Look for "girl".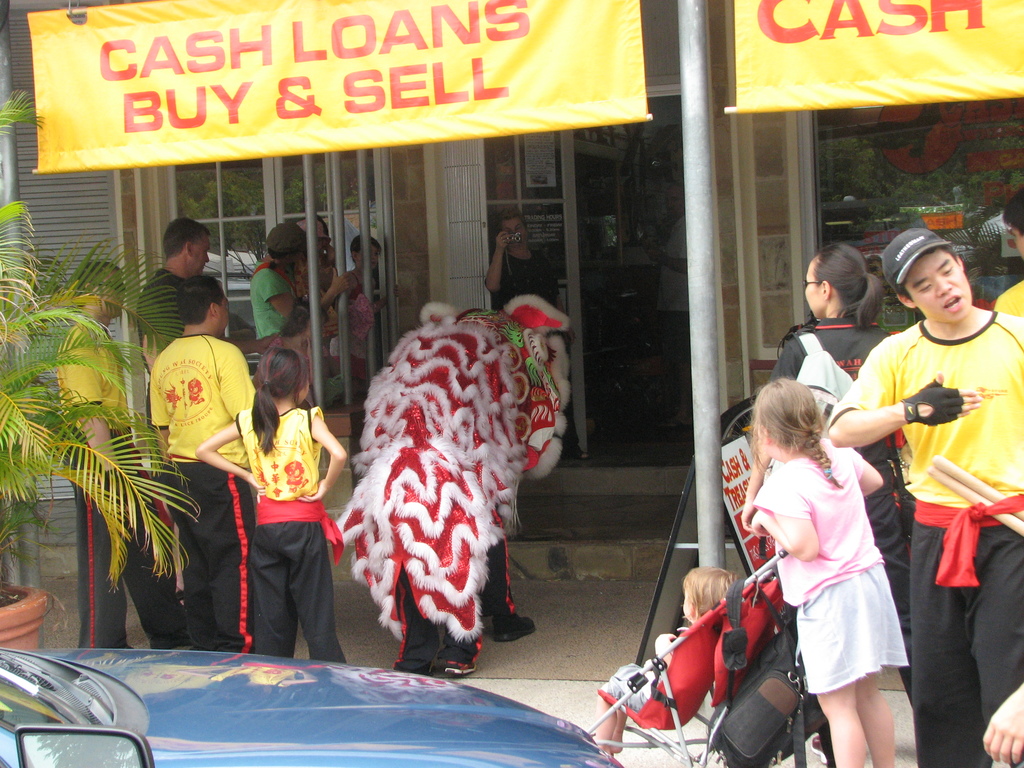
Found: select_region(189, 346, 352, 664).
